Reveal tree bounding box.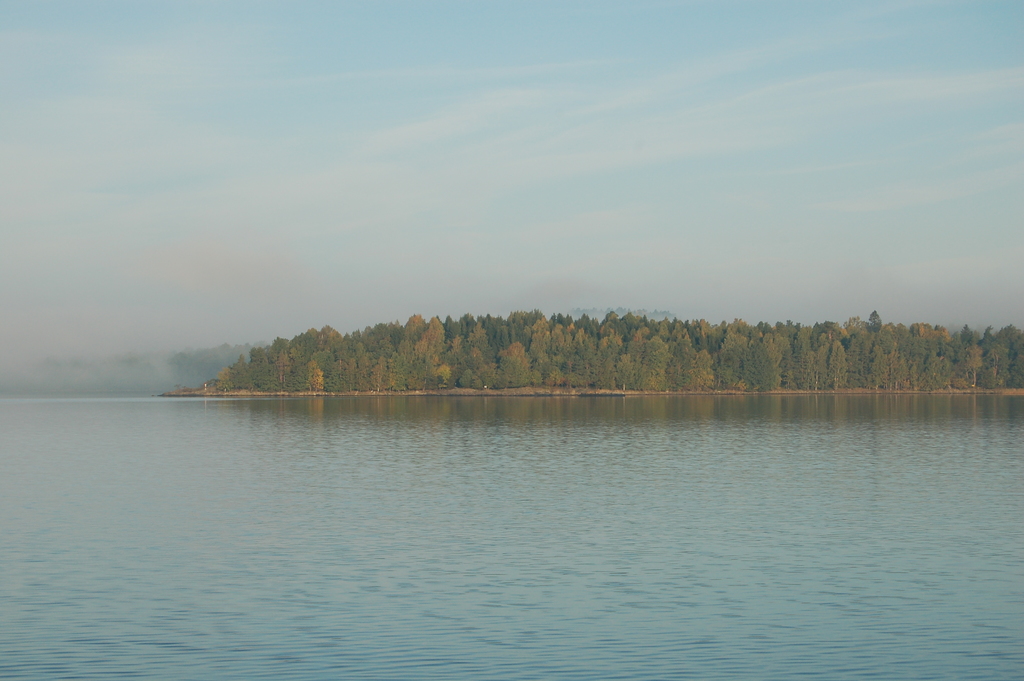
Revealed: box(761, 332, 794, 386).
